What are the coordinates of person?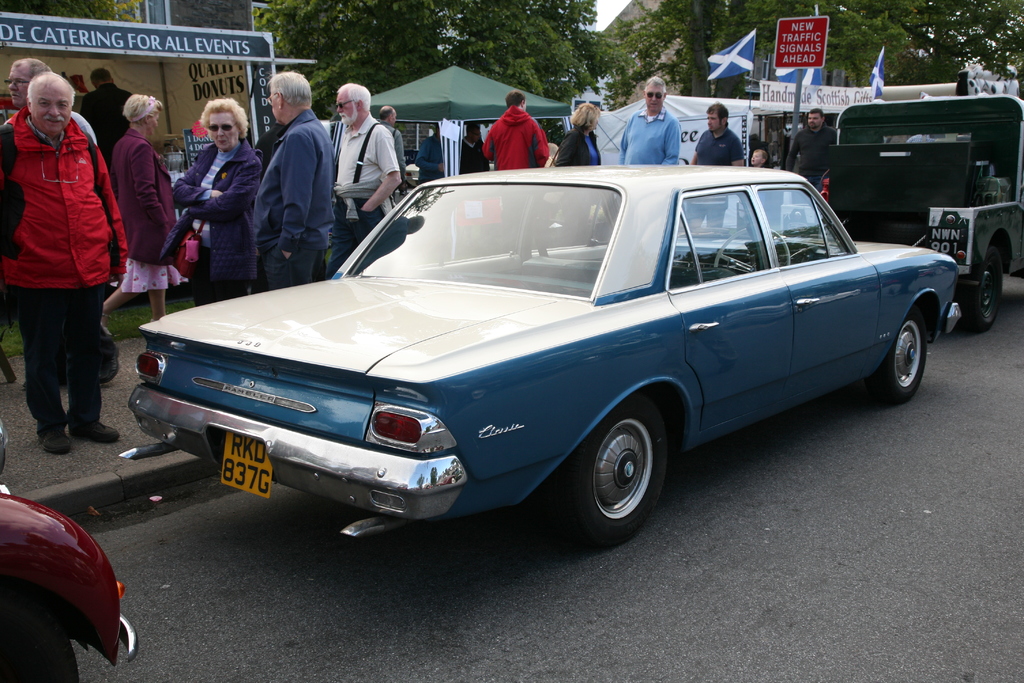
detection(333, 86, 403, 258).
